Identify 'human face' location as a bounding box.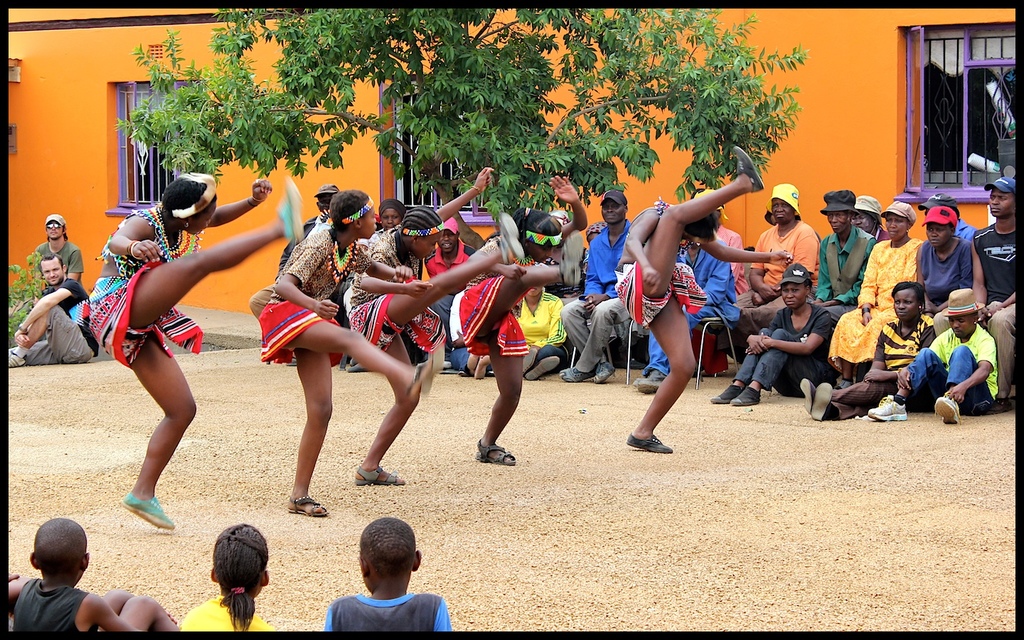
select_region(885, 216, 906, 244).
